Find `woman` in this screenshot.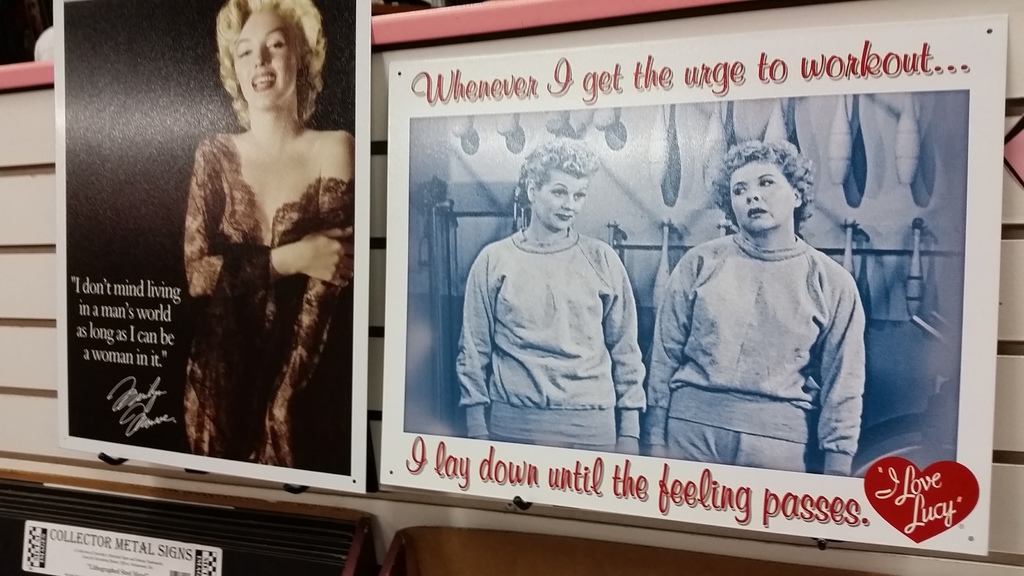
The bounding box for `woman` is (left=180, top=0, right=349, bottom=455).
